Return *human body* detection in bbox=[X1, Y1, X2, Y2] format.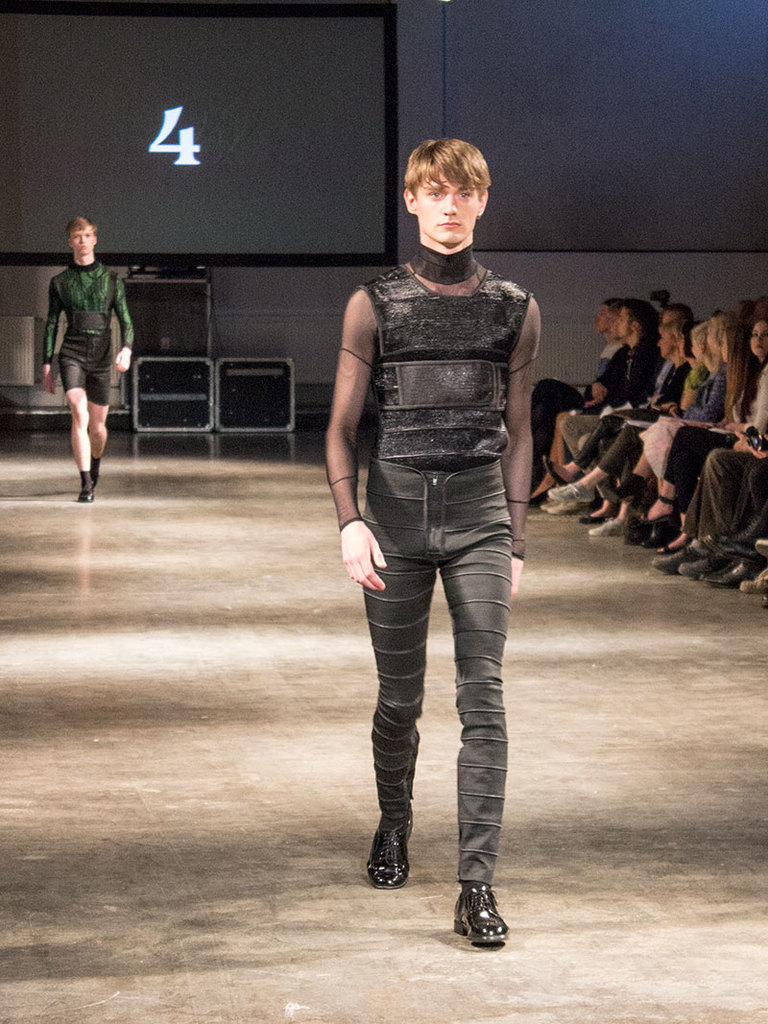
bbox=[326, 123, 540, 955].
